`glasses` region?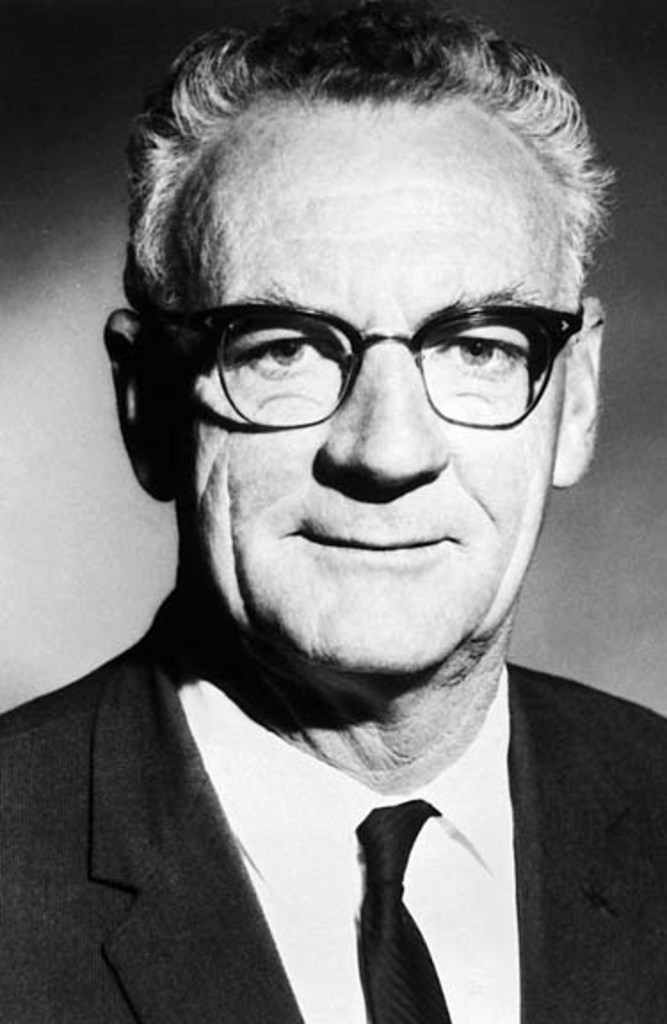
[left=185, top=299, right=587, bottom=432]
